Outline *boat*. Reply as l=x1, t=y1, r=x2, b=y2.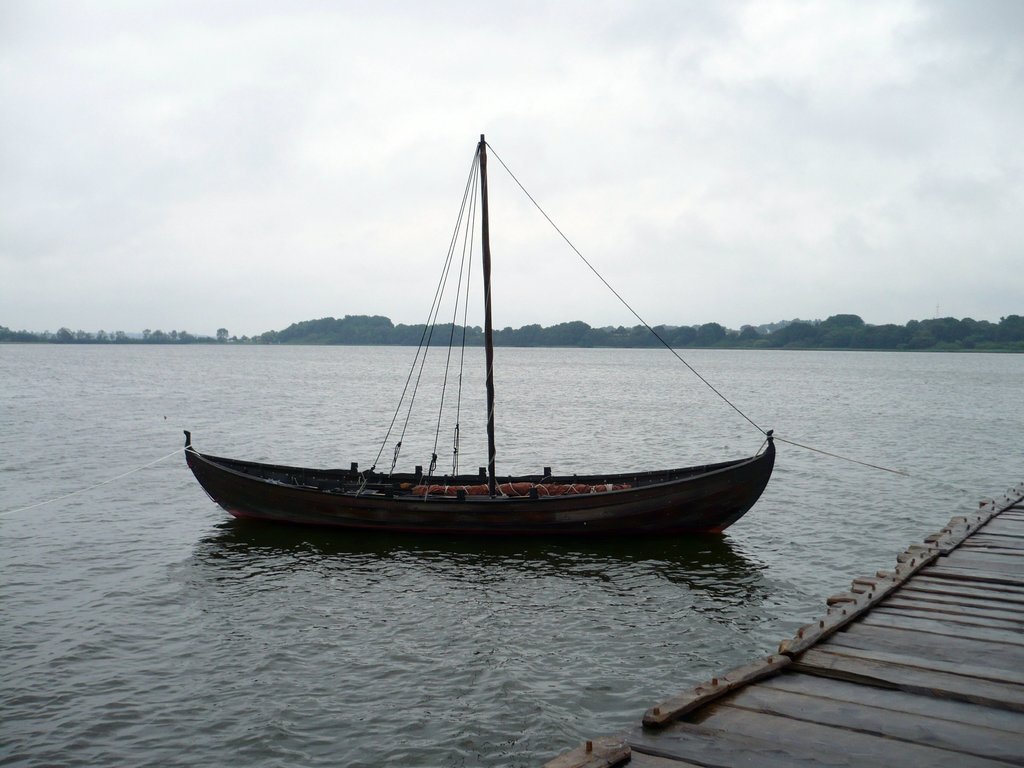
l=175, t=126, r=783, b=547.
